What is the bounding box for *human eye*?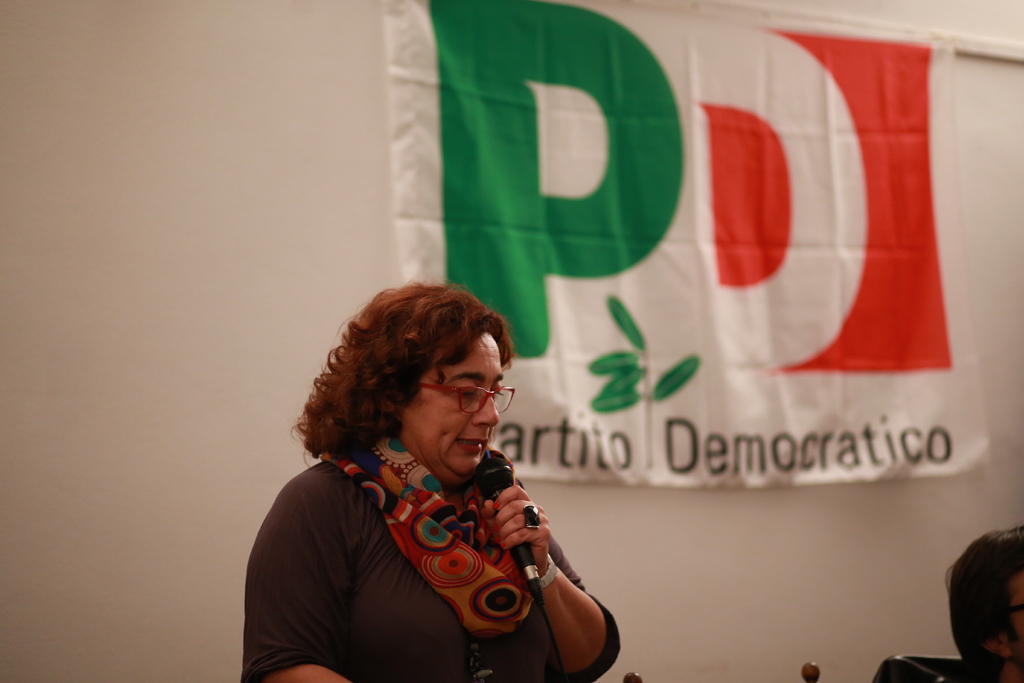
{"x1": 453, "y1": 384, "x2": 479, "y2": 402}.
